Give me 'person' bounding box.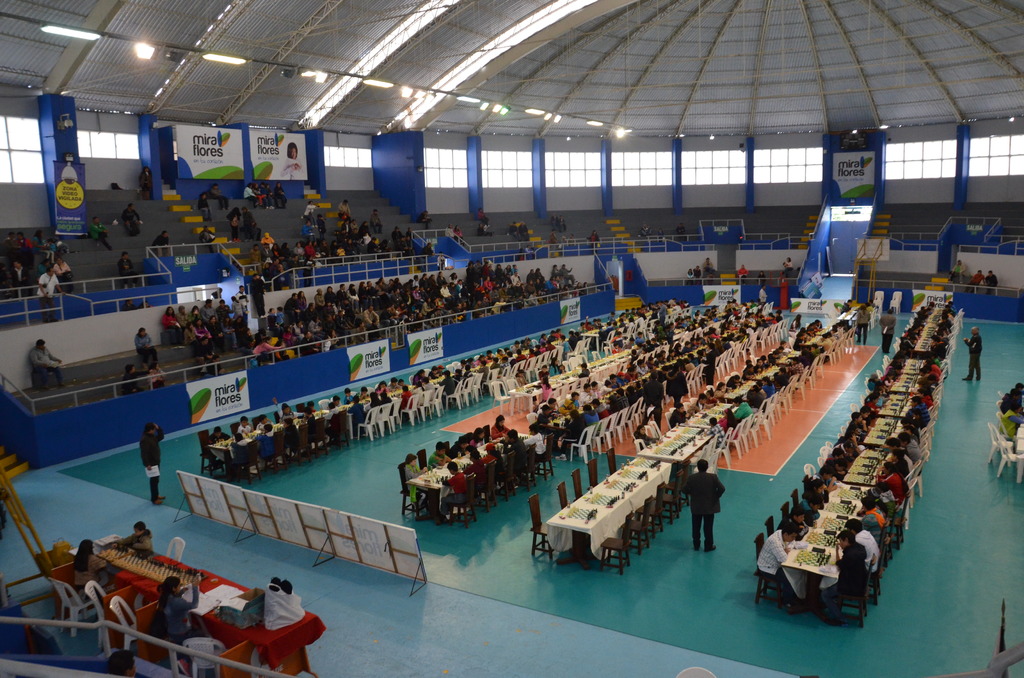
<region>283, 421, 297, 460</region>.
